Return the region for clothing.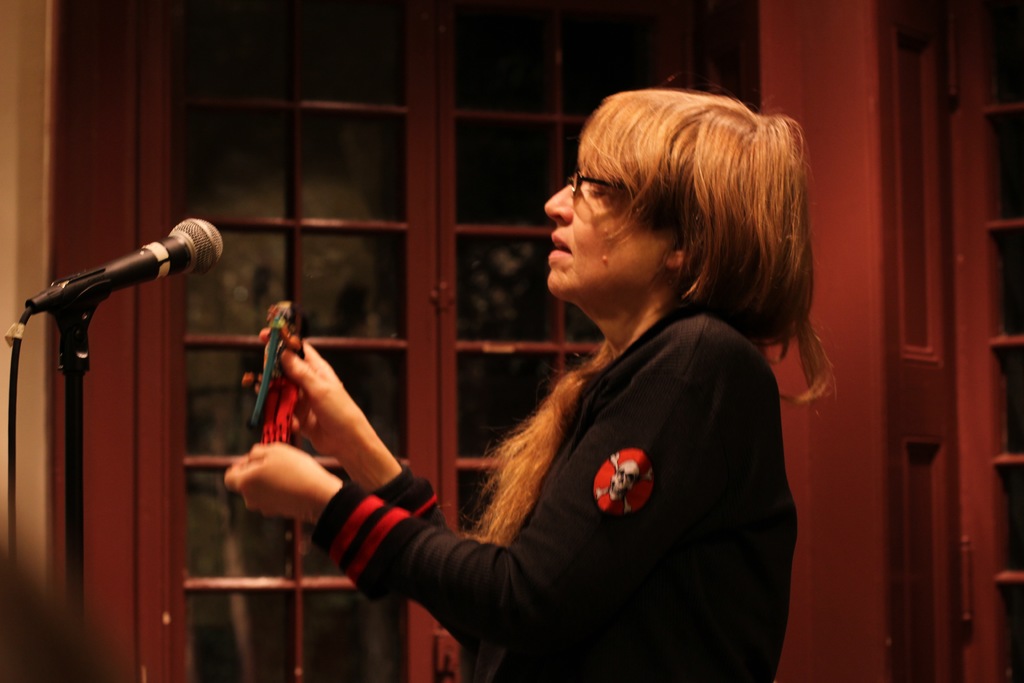
box=[311, 300, 800, 682].
